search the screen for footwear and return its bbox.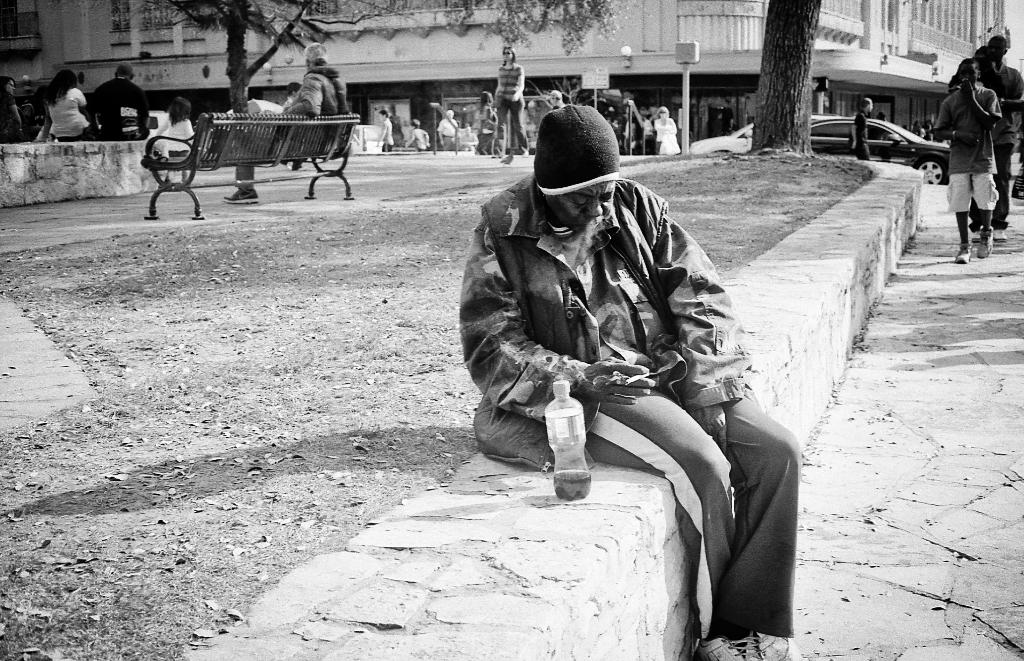
Found: bbox=(955, 237, 966, 264).
